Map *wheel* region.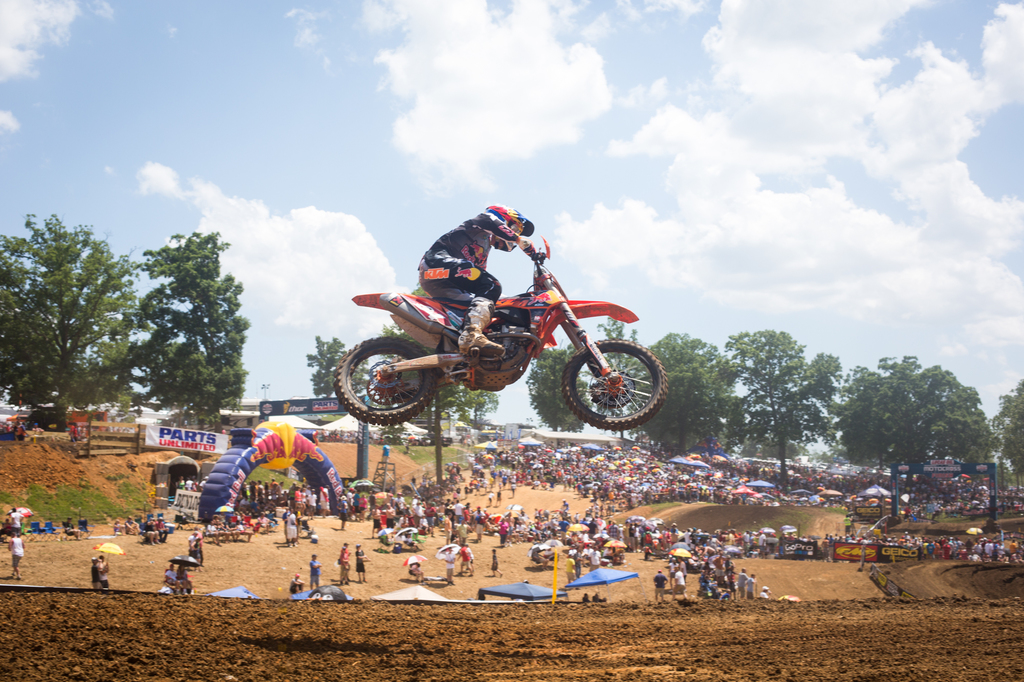
Mapped to bbox(335, 335, 438, 424).
